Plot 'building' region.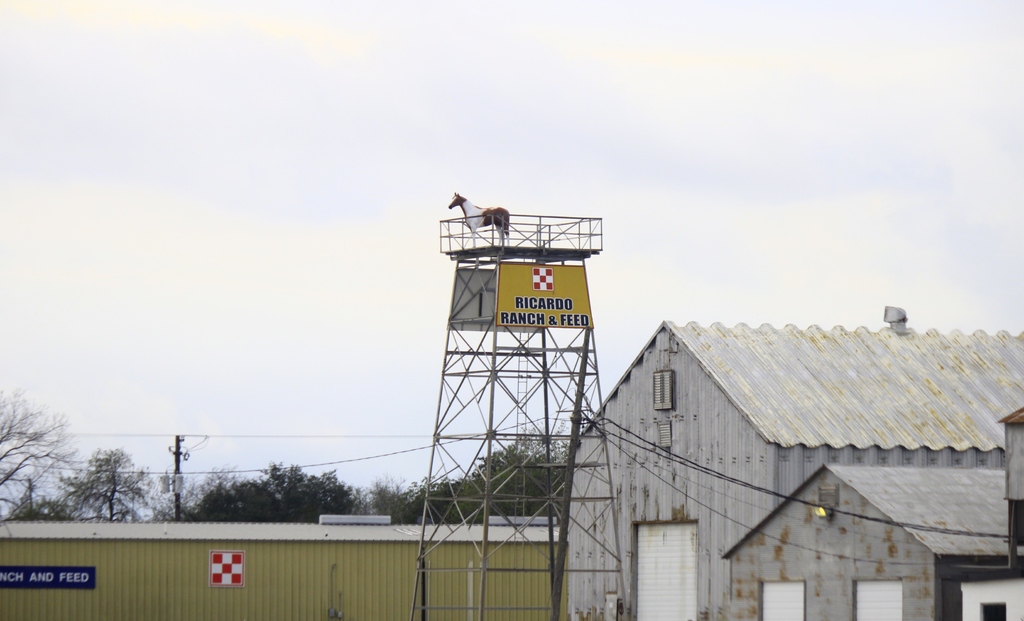
Plotted at x1=566, y1=324, x2=1023, y2=620.
